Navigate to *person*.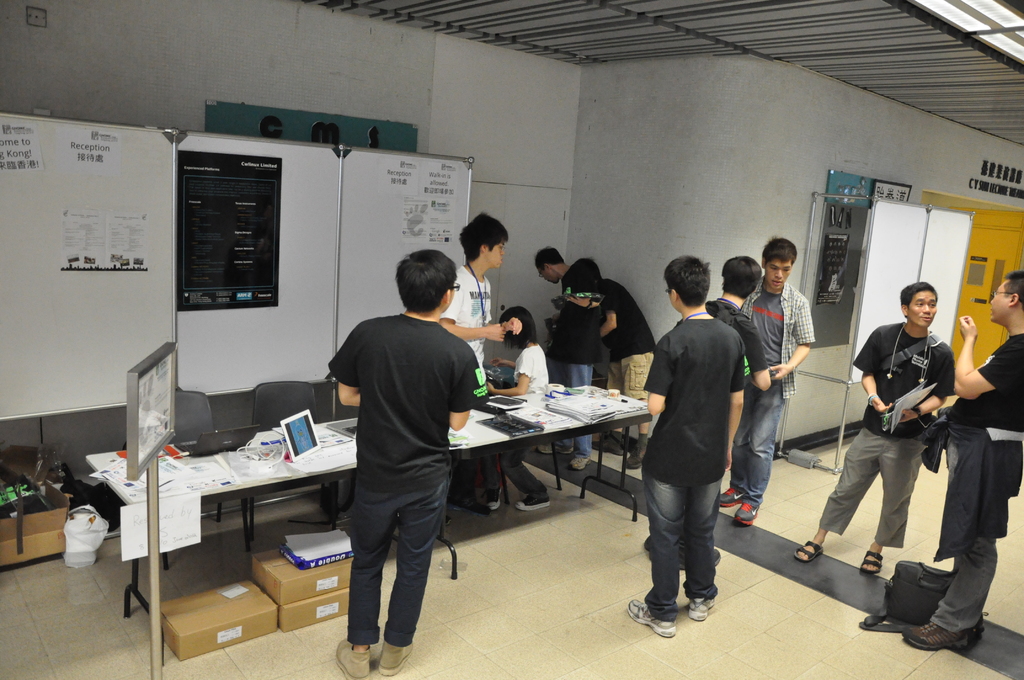
Navigation target: (618,256,716,656).
